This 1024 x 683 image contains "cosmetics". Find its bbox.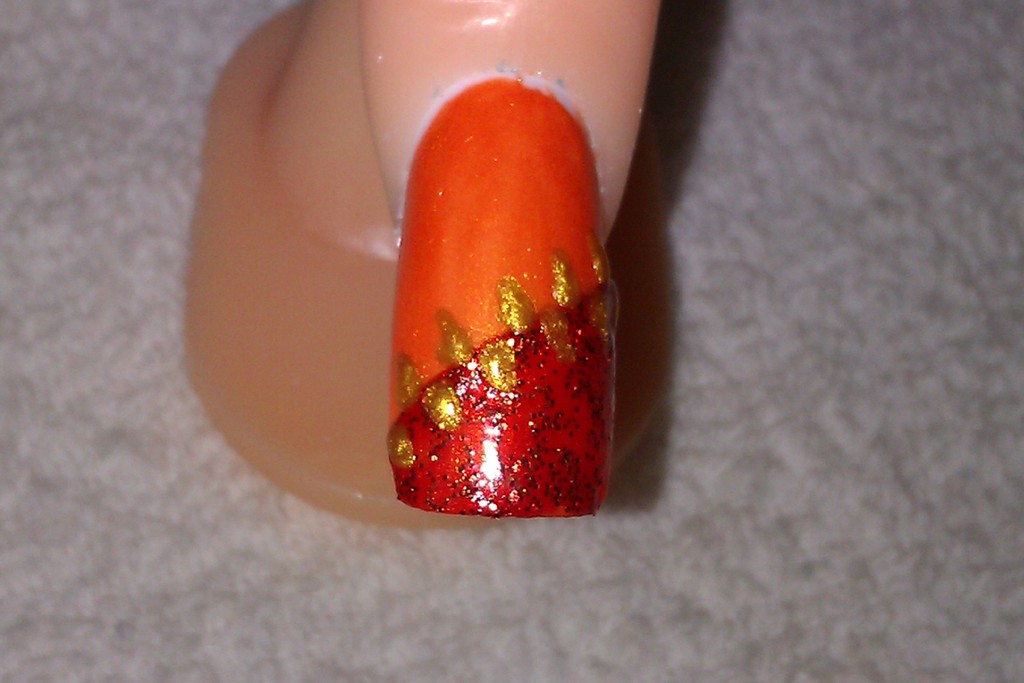
<box>381,72,623,523</box>.
